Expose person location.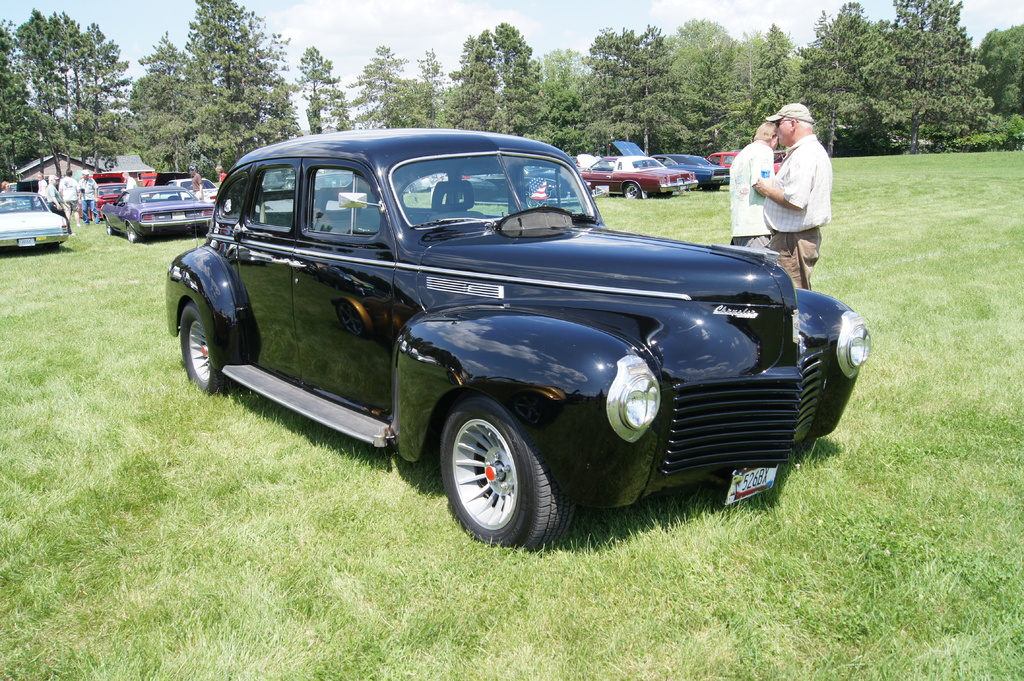
Exposed at 756,95,844,291.
